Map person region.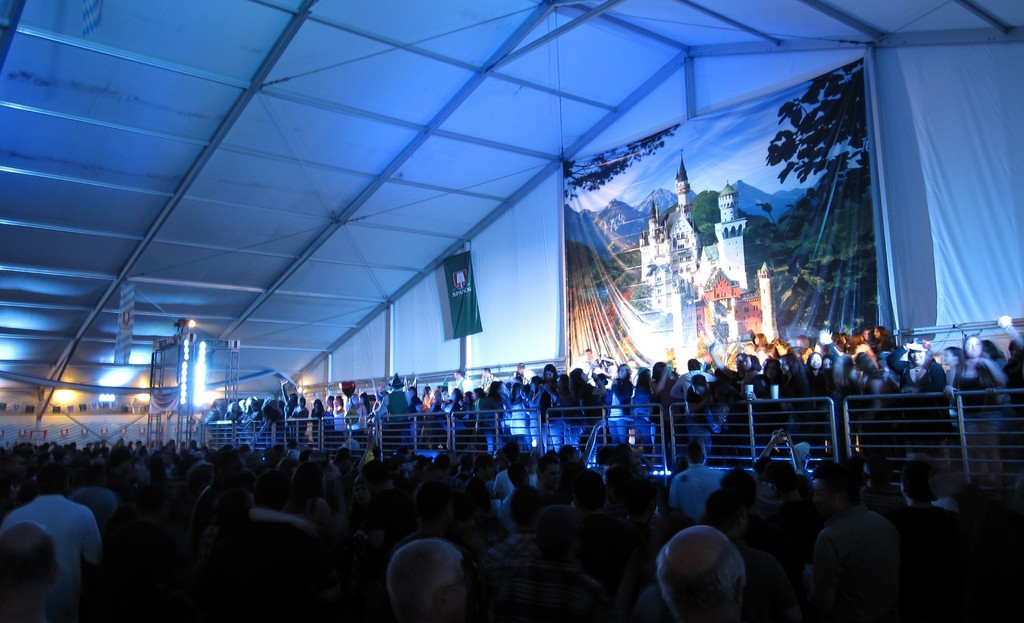
Mapped to [317,401,323,423].
